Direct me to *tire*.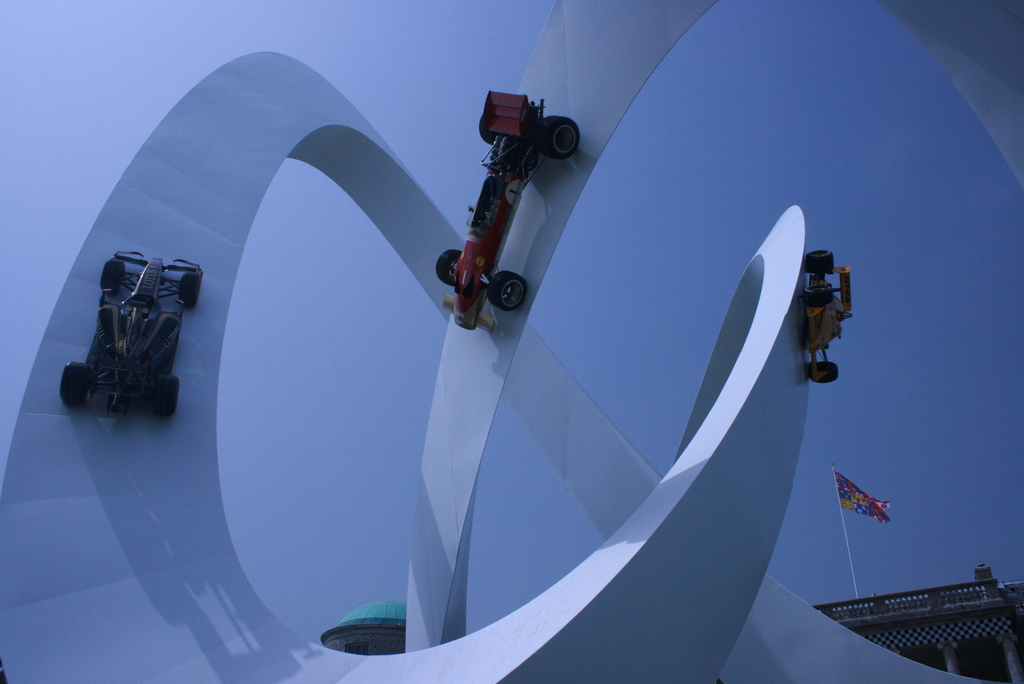
Direction: bbox=[100, 256, 126, 293].
